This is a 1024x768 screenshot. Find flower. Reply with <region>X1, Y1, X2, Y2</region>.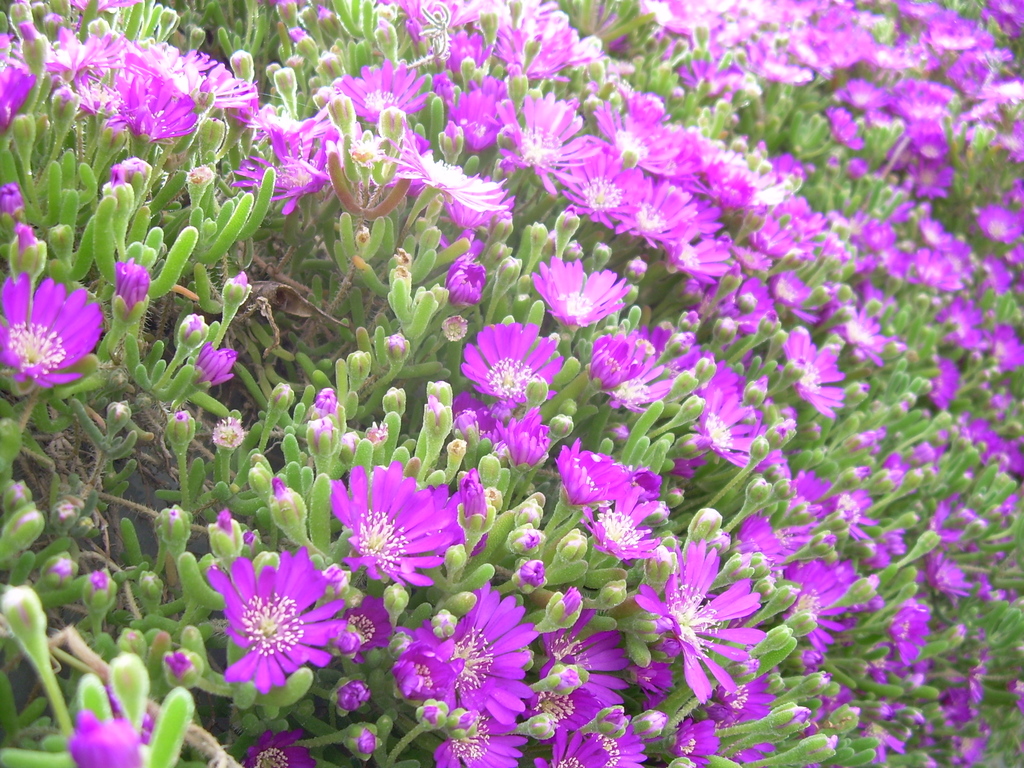
<region>784, 470, 844, 519</region>.
